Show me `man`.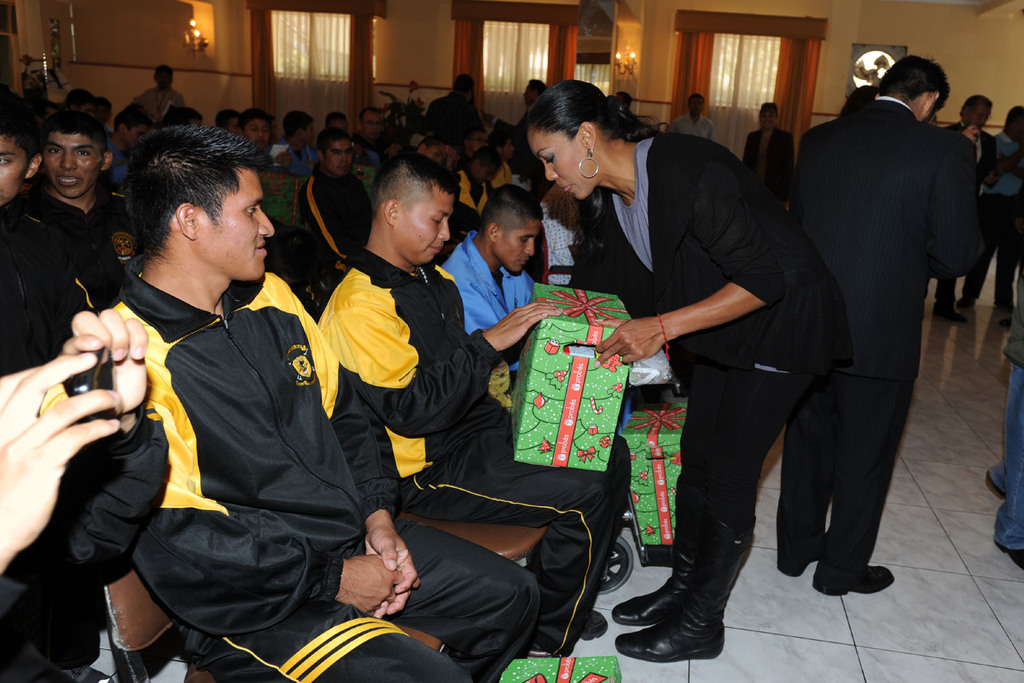
`man` is here: 131,65,183,120.
